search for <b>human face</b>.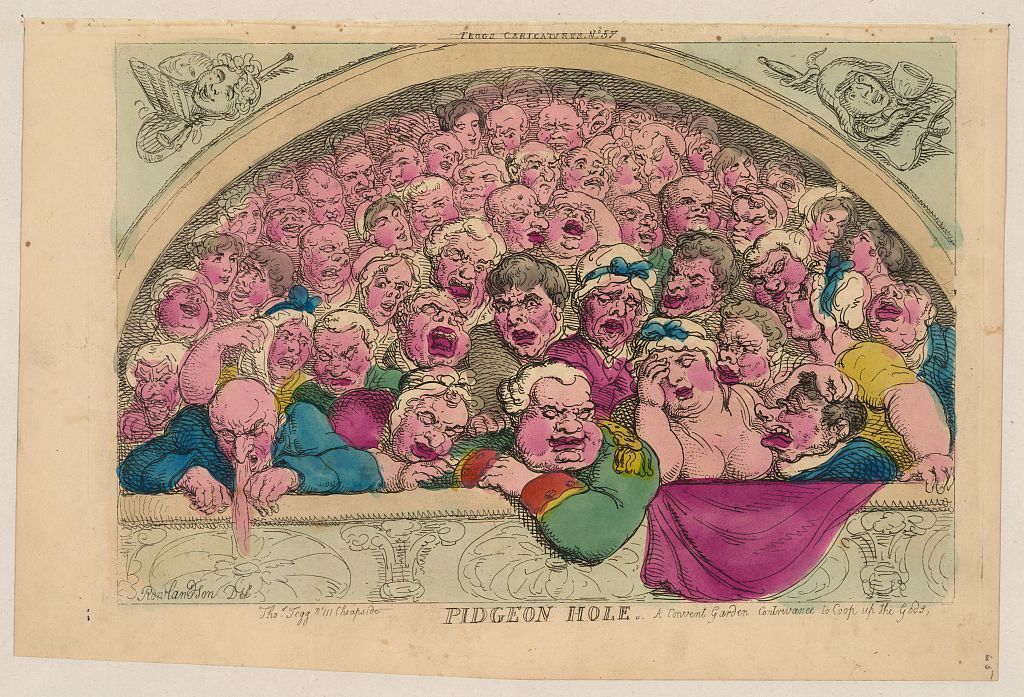
Found at x1=610 y1=145 x2=641 y2=194.
